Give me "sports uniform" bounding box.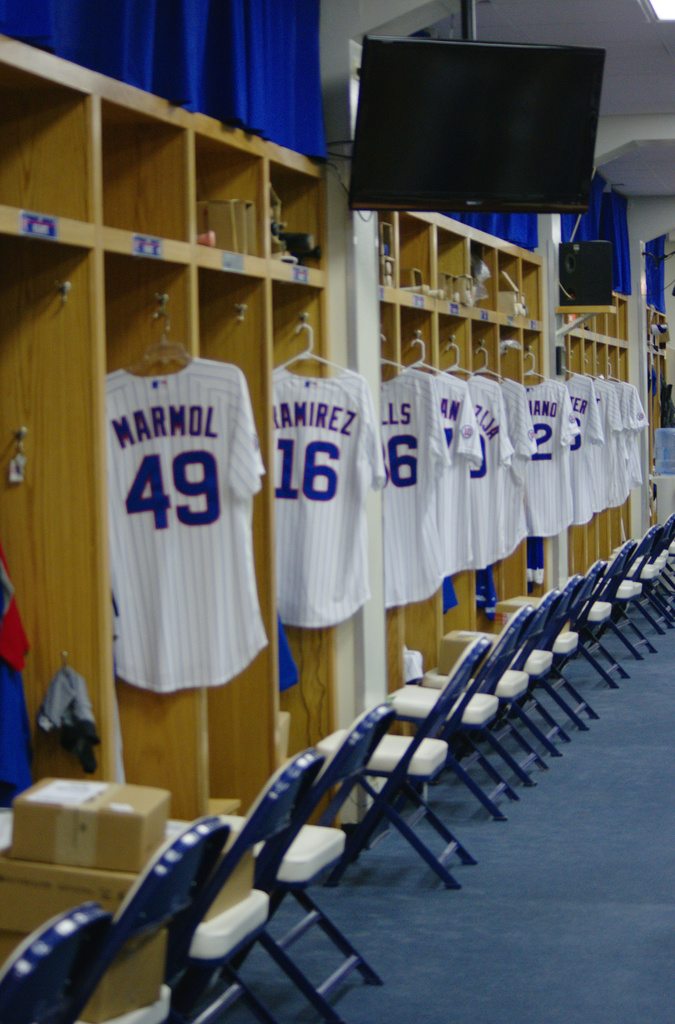
select_region(378, 355, 436, 618).
